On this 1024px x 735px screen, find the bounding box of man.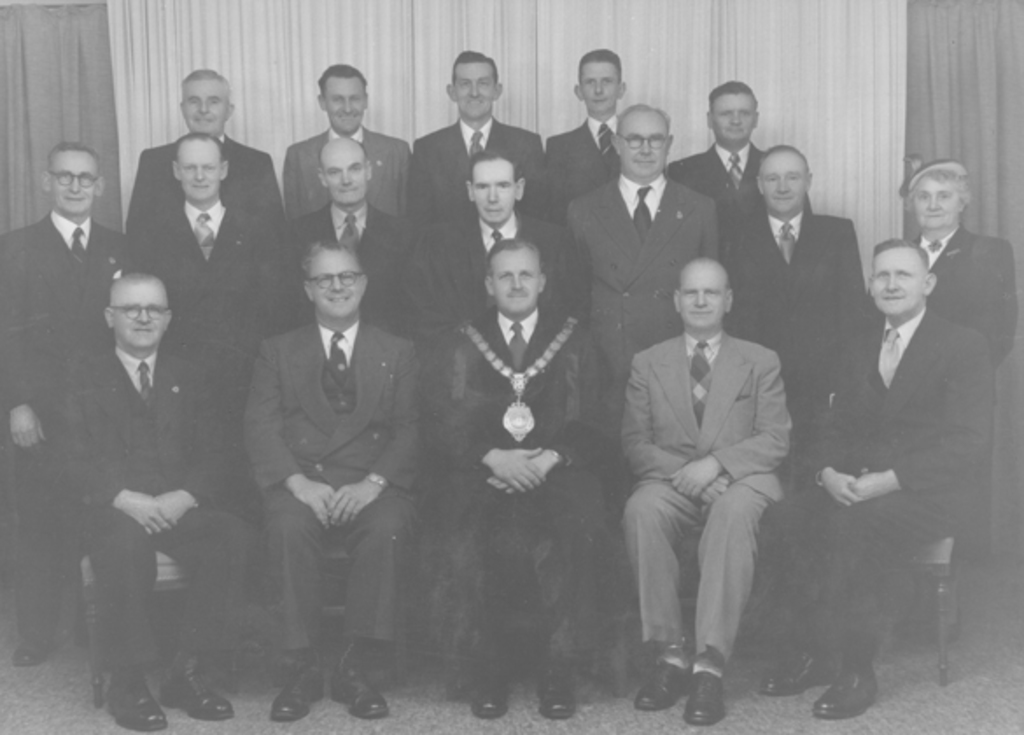
Bounding box: x1=413, y1=151, x2=595, y2=340.
